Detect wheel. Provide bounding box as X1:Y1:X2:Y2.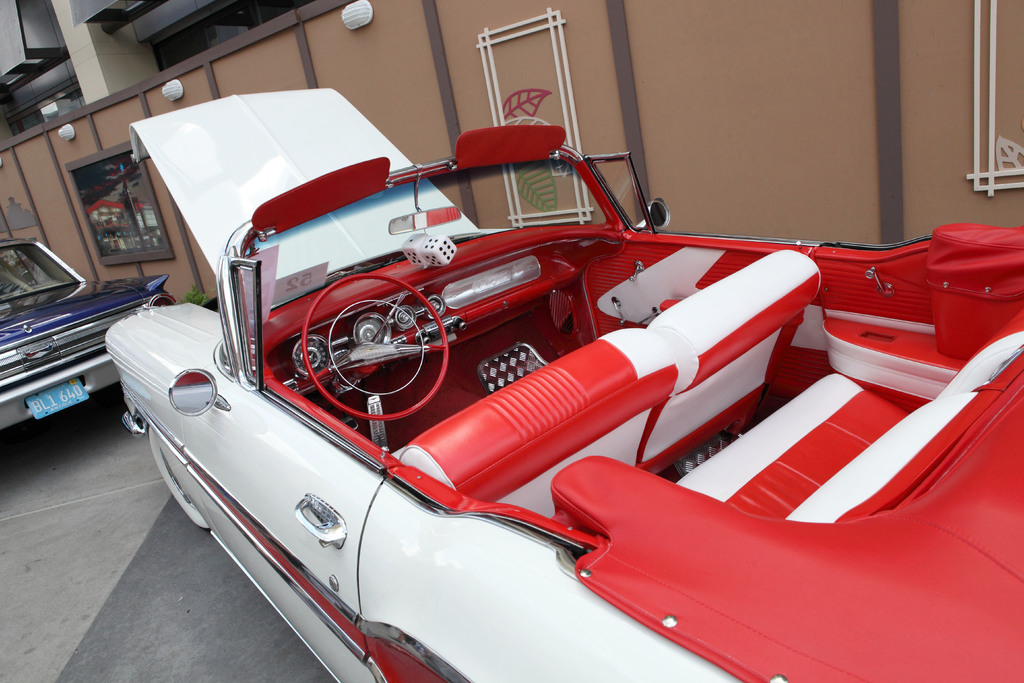
294:266:452:424.
